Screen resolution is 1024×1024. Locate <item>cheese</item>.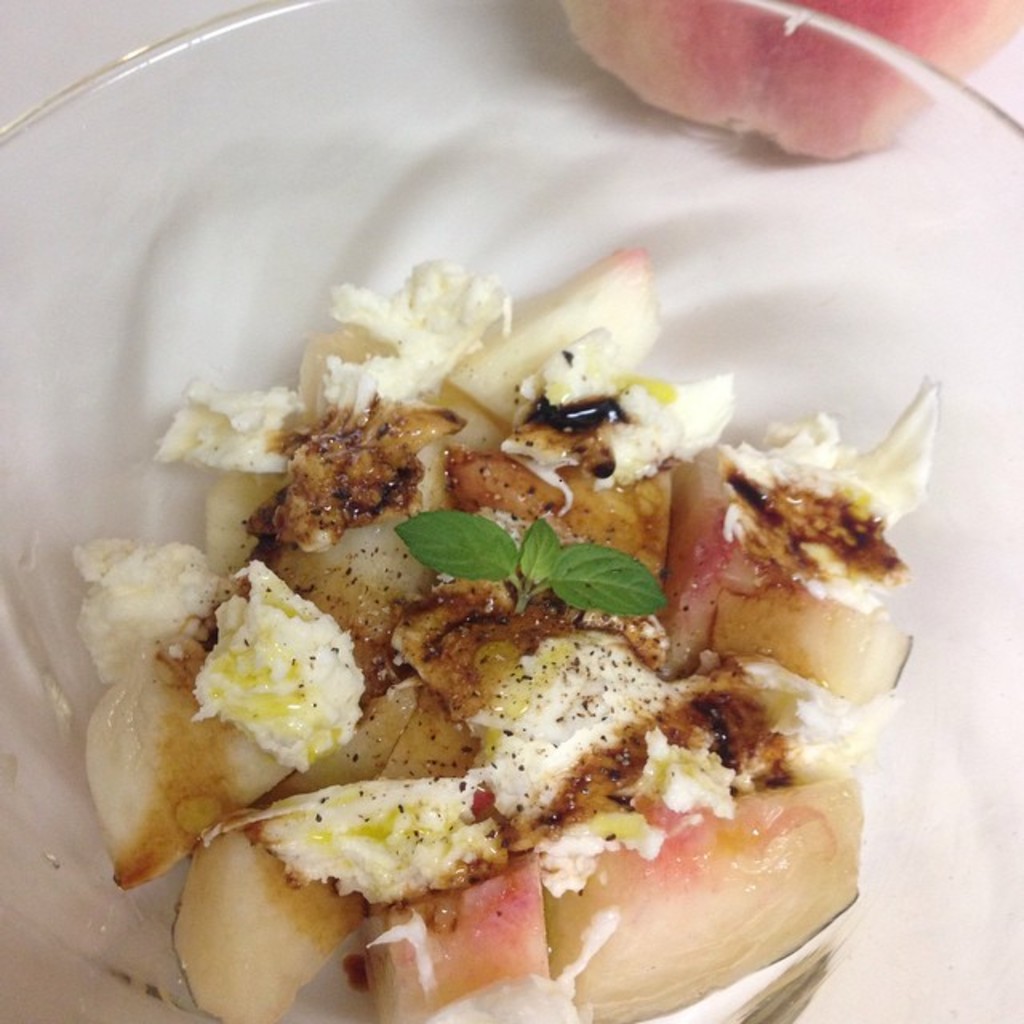
BBox(558, 371, 667, 512).
